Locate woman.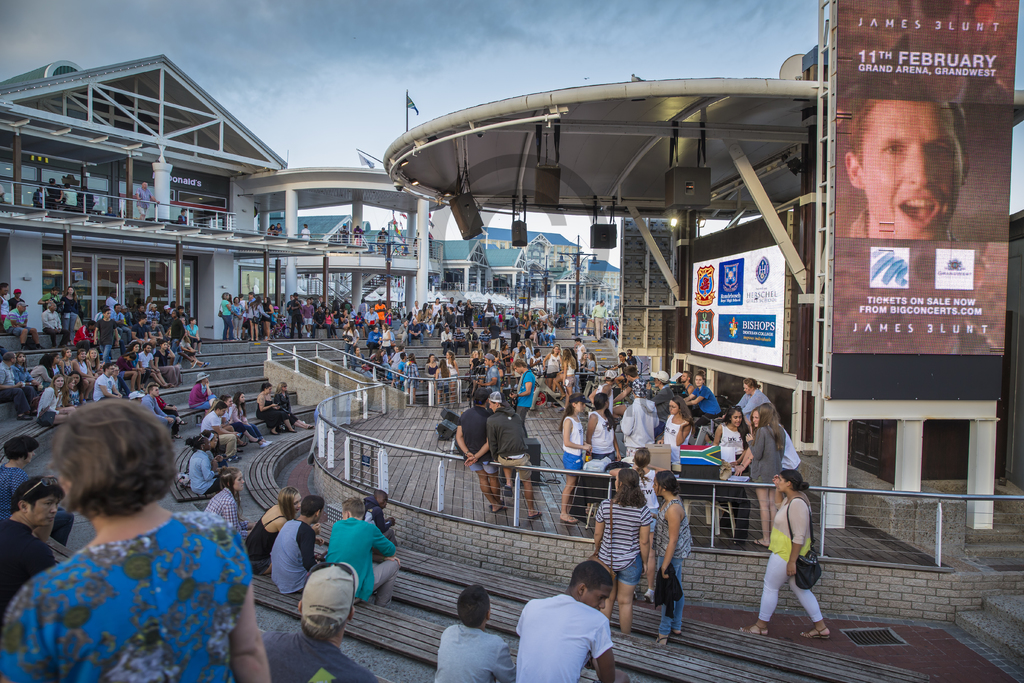
Bounding box: locate(73, 349, 97, 377).
